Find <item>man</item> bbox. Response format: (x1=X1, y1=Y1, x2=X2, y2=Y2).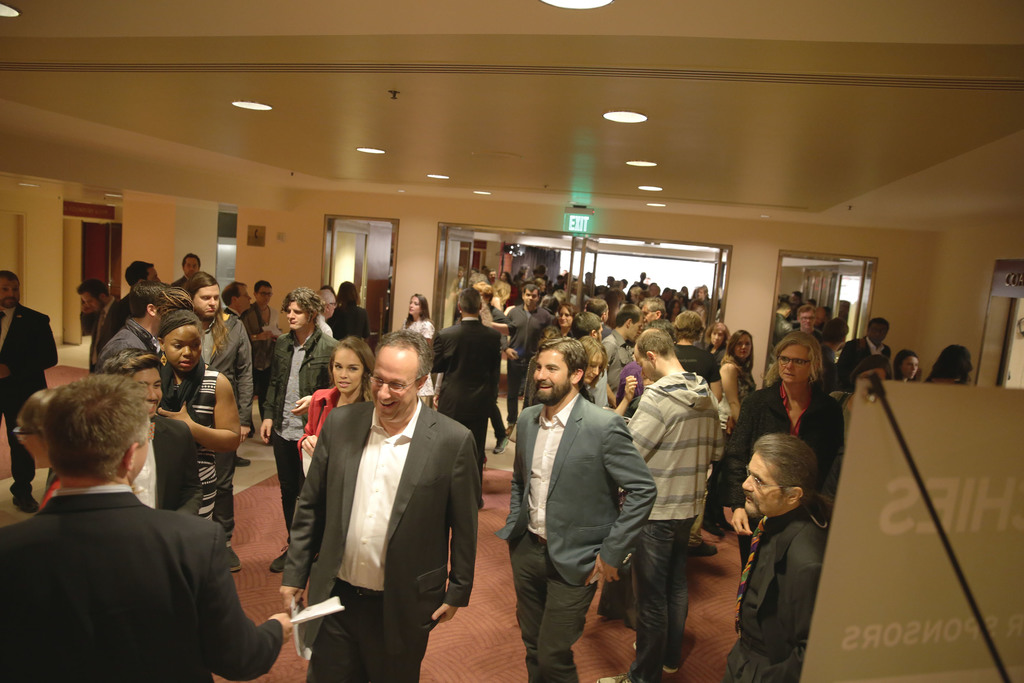
(x1=641, y1=297, x2=666, y2=345).
